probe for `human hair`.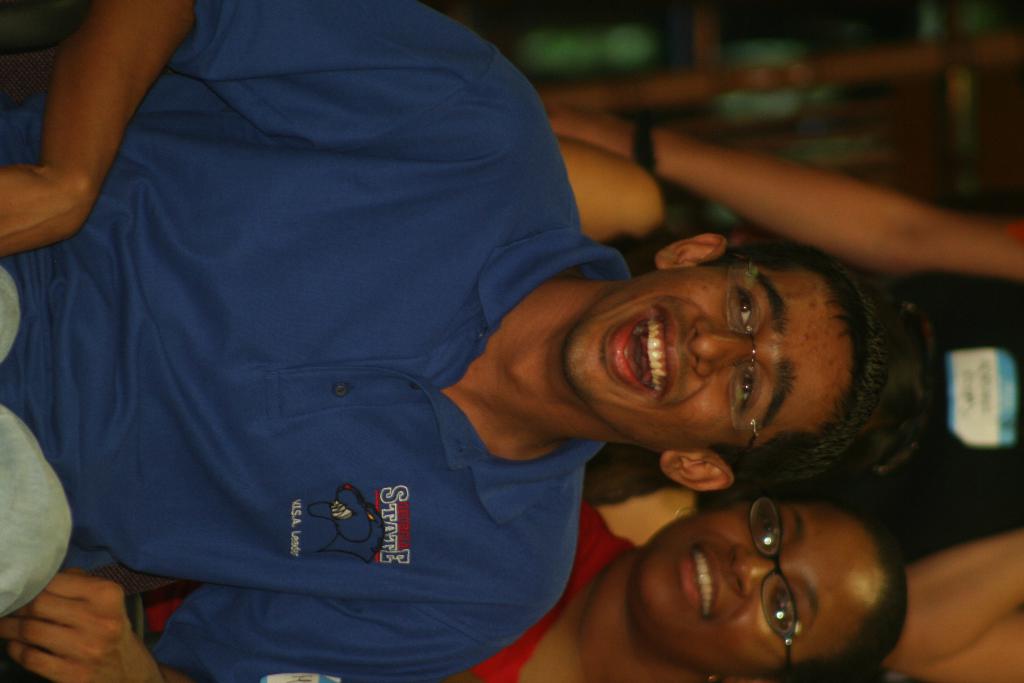
Probe result: left=694, top=239, right=890, bottom=477.
